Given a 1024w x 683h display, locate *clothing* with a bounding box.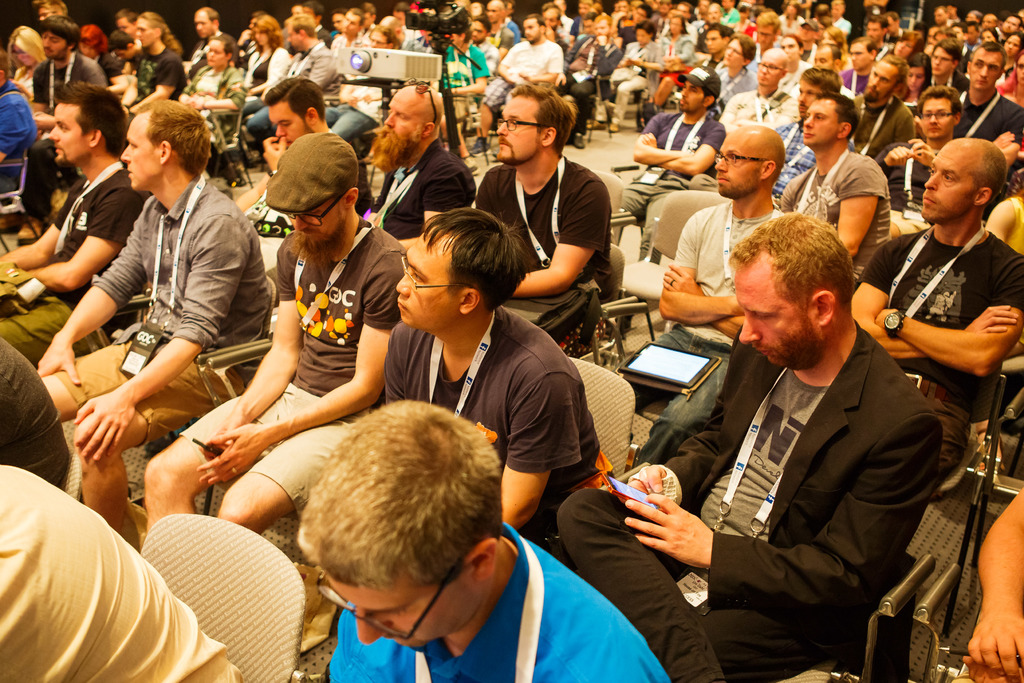
Located: pyautogui.locateOnScreen(191, 30, 228, 71).
